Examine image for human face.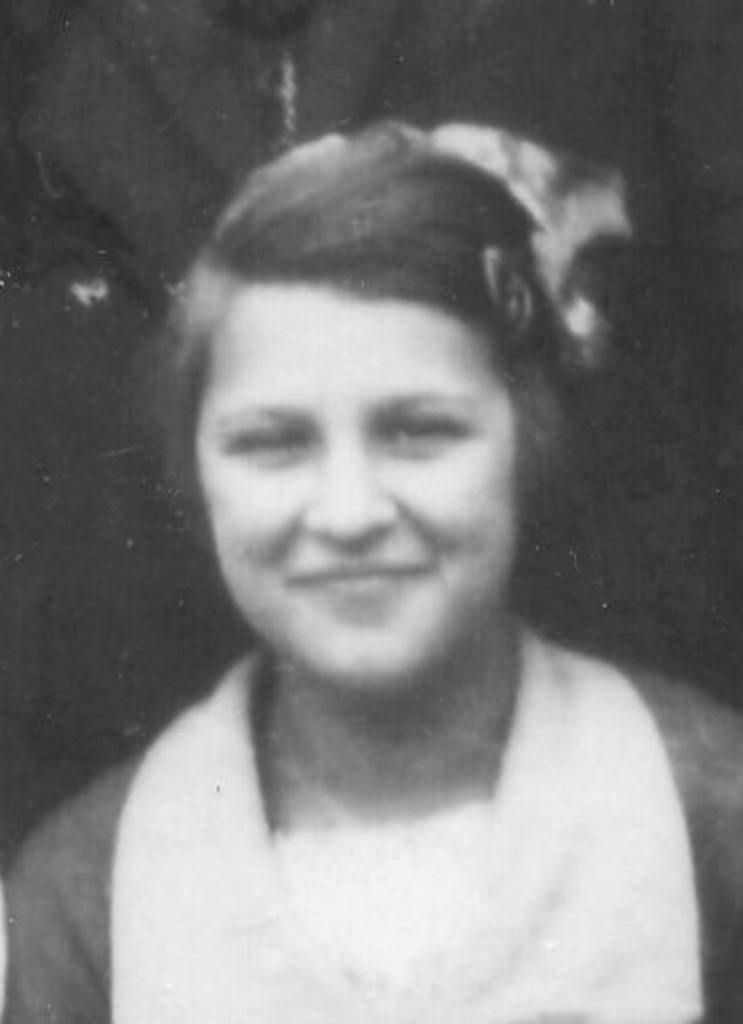
Examination result: {"left": 193, "top": 285, "right": 518, "bottom": 695}.
